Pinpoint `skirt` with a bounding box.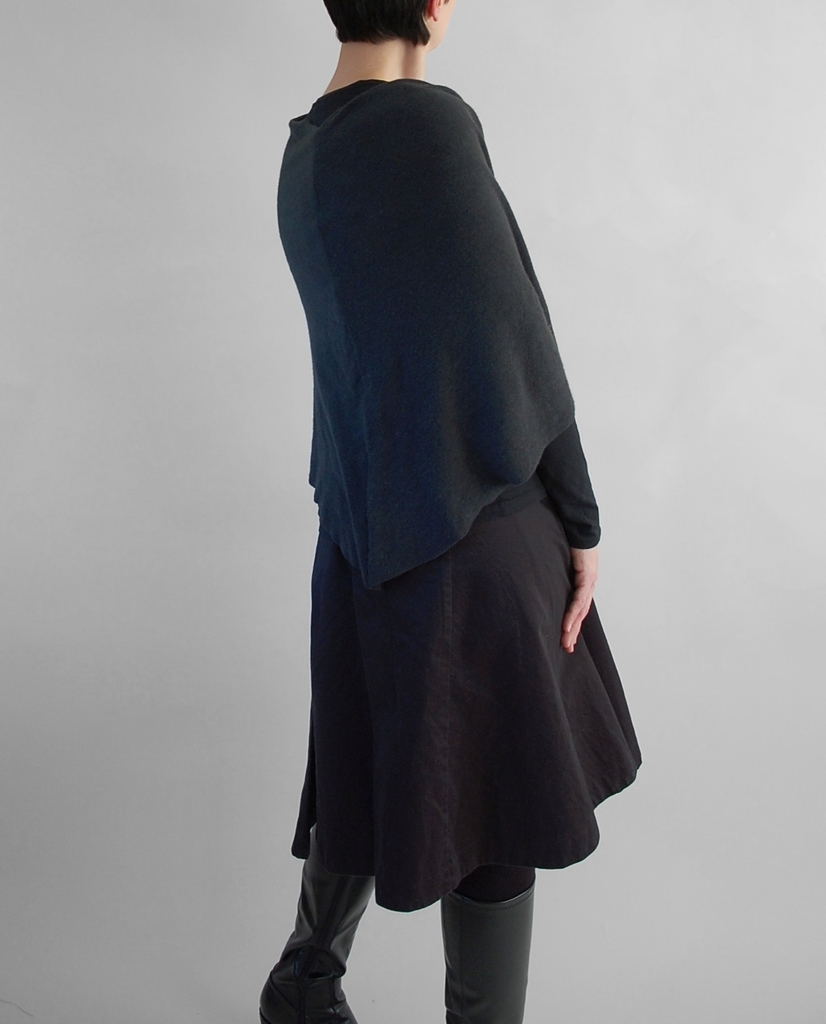
Rect(289, 478, 647, 916).
